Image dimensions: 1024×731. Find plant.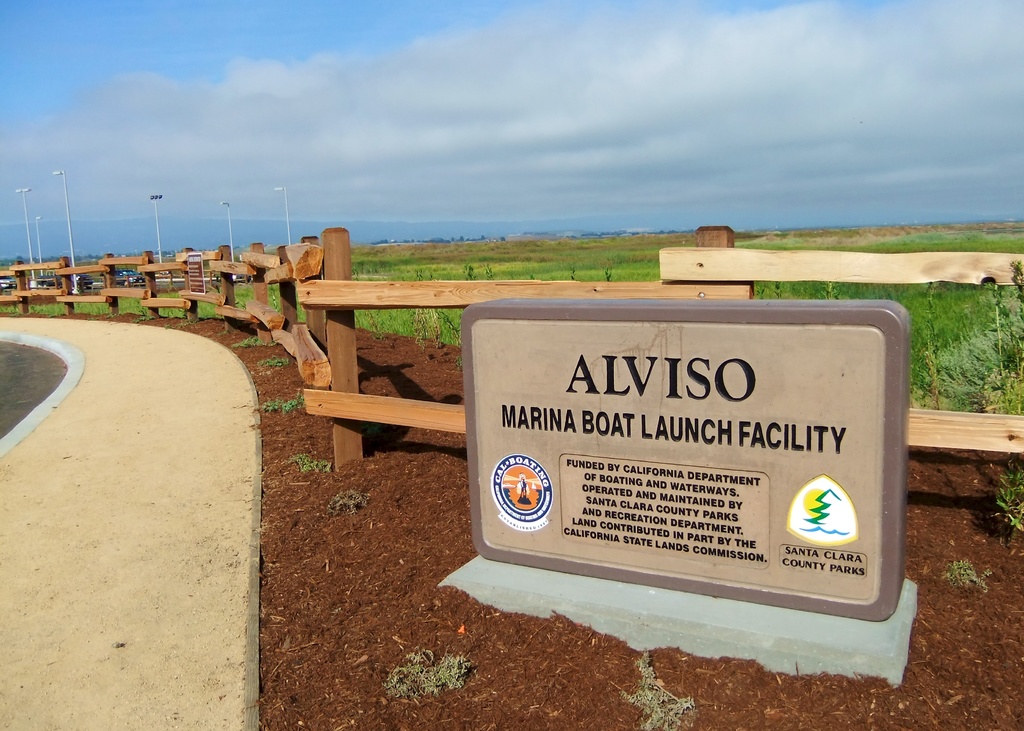
l=261, t=353, r=289, b=373.
